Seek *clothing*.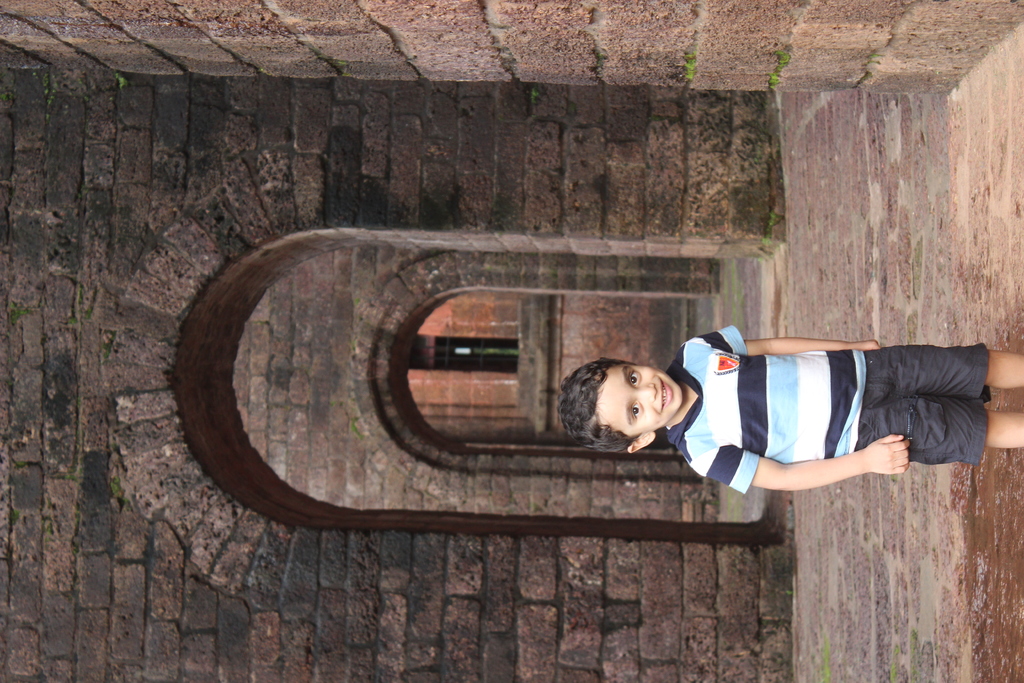
<region>686, 331, 993, 508</region>.
